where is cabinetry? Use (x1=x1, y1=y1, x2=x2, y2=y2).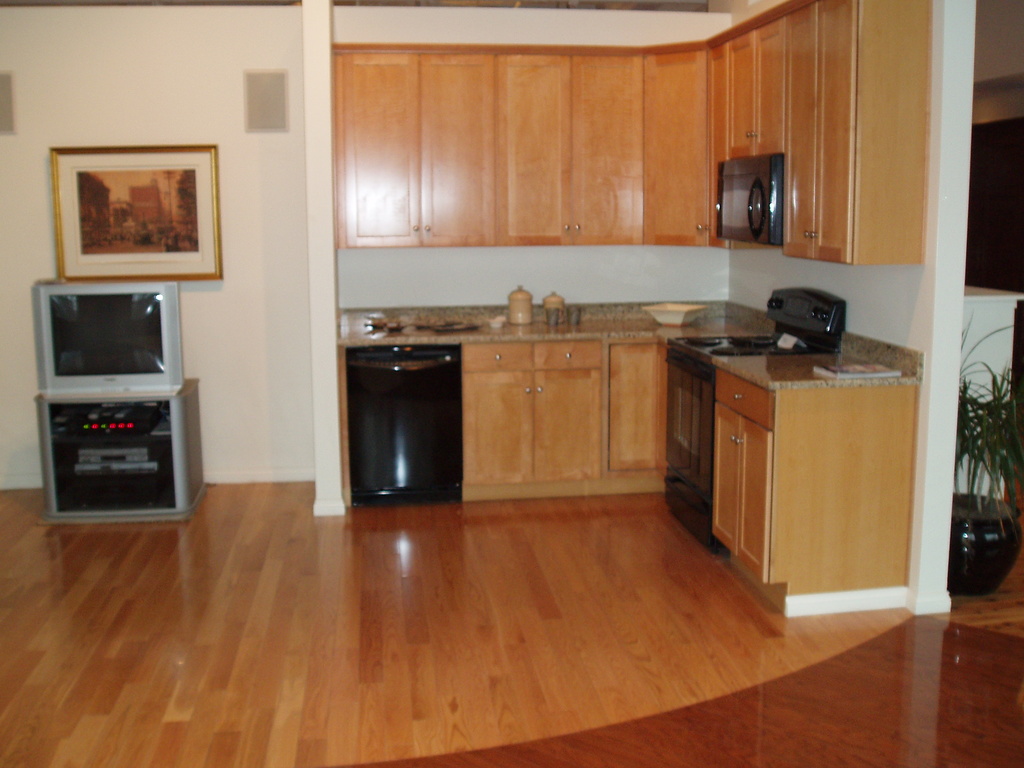
(x1=711, y1=362, x2=918, y2=597).
